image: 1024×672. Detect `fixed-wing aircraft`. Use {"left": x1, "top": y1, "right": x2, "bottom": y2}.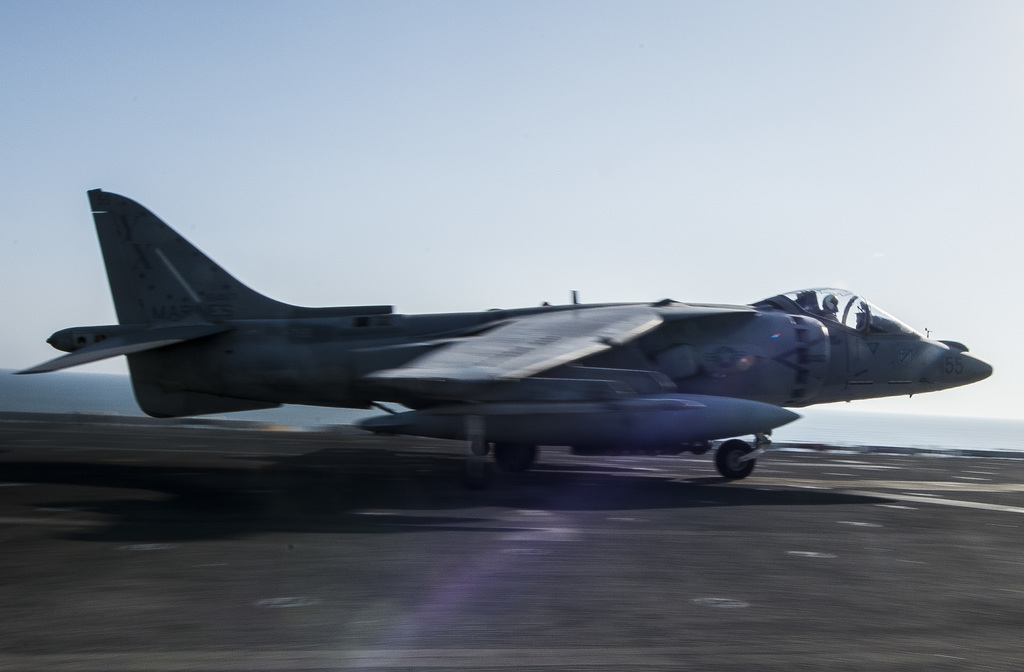
{"left": 6, "top": 189, "right": 997, "bottom": 490}.
